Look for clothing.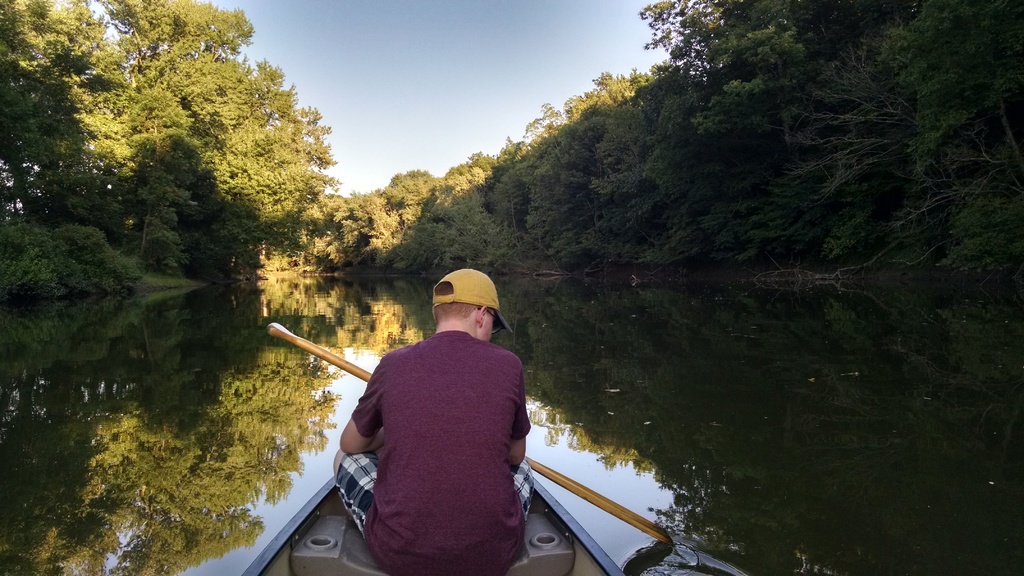
Found: (x1=337, y1=304, x2=539, y2=569).
